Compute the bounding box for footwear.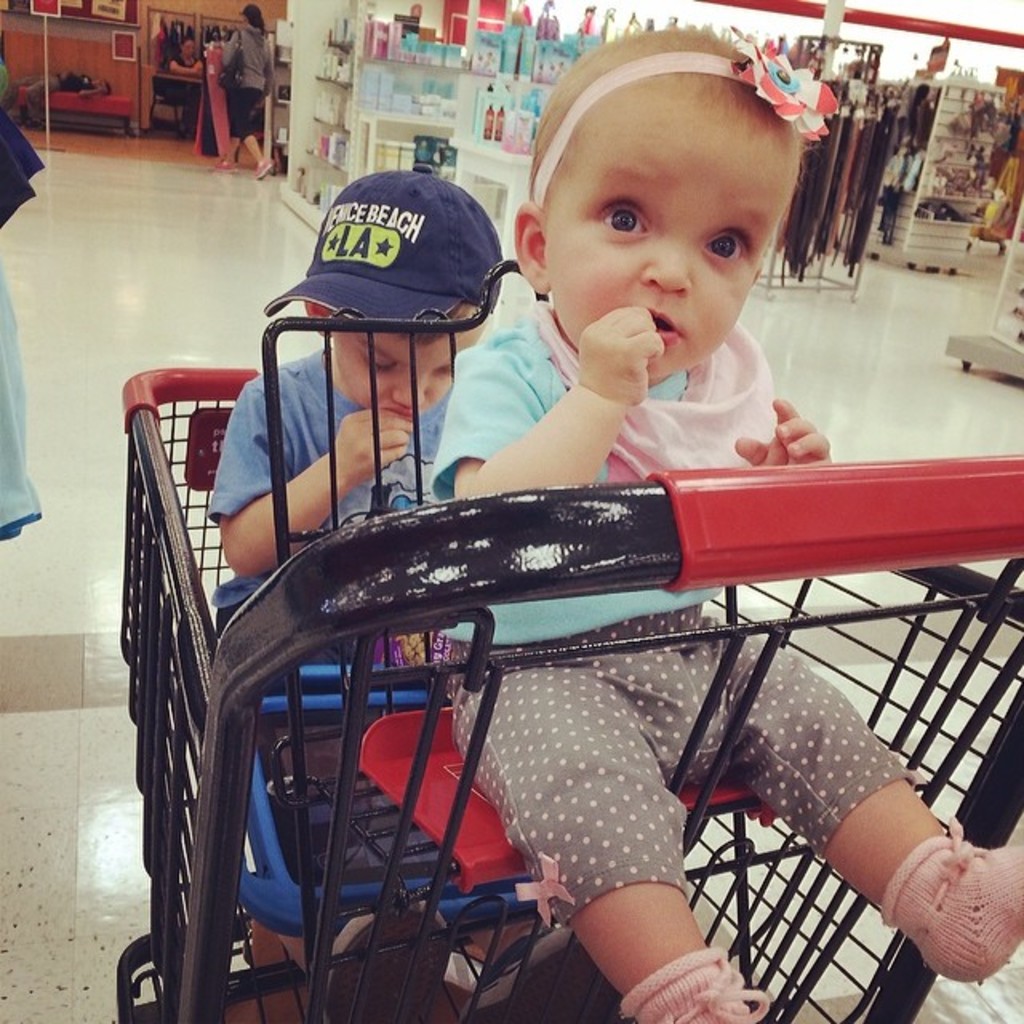
[x1=610, y1=942, x2=760, y2=1022].
